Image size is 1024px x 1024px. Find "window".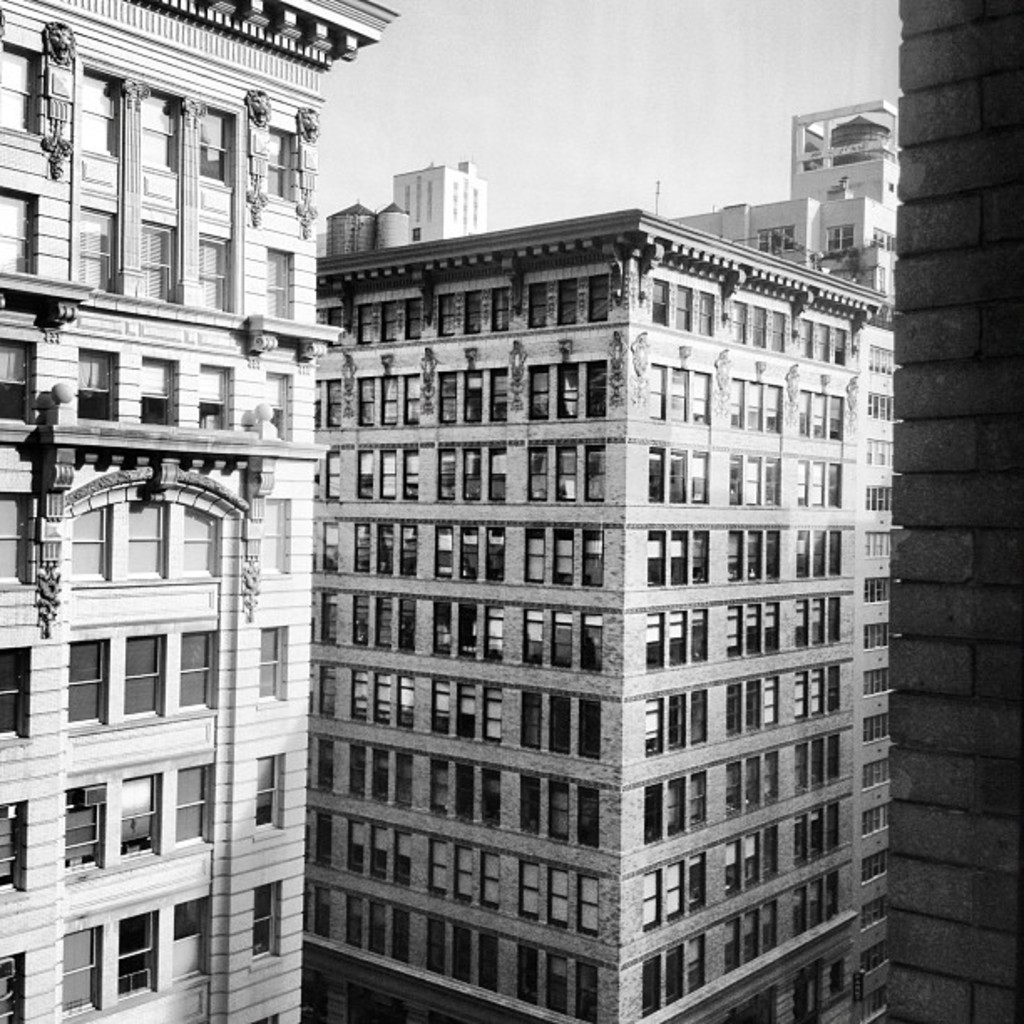
698, 289, 714, 335.
